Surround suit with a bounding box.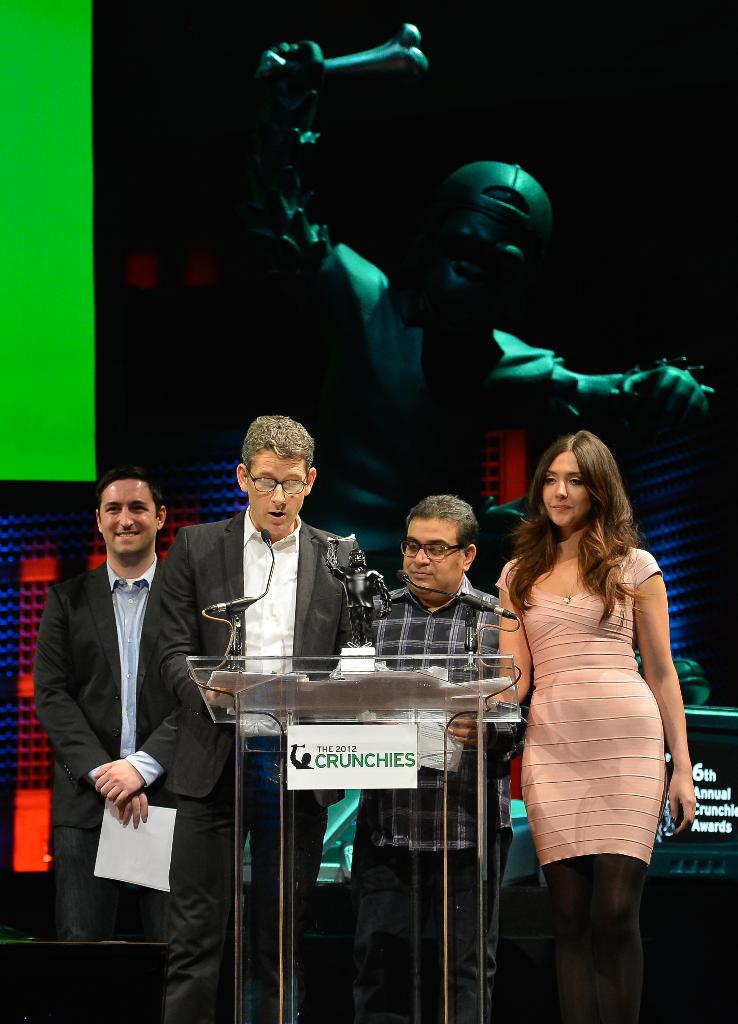
x1=29 y1=508 x2=195 y2=966.
